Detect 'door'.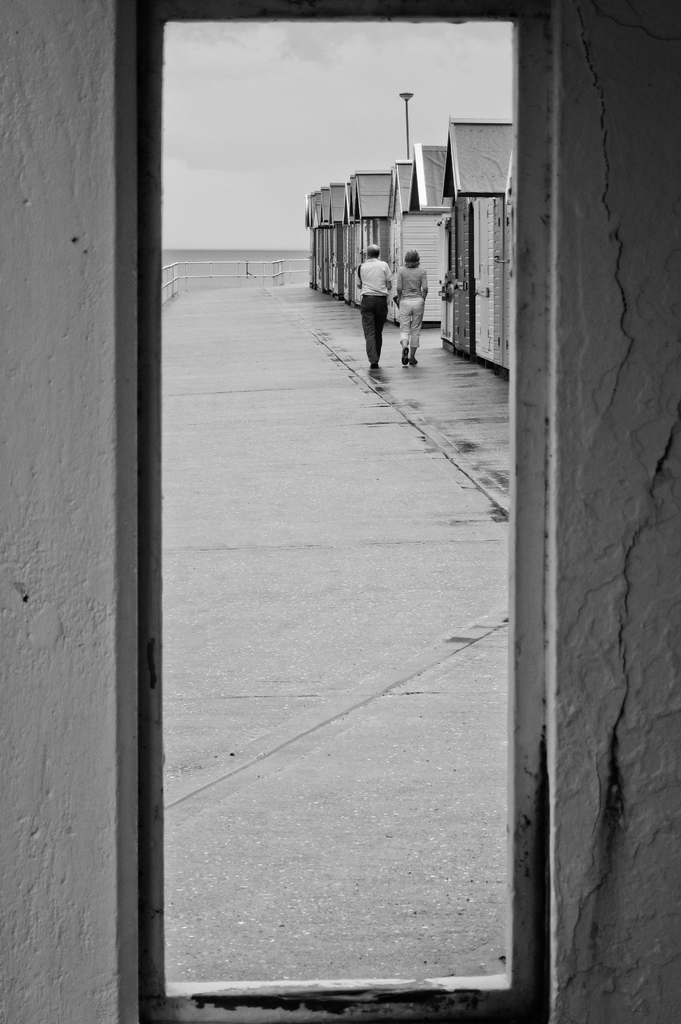
Detected at bbox(472, 195, 491, 359).
